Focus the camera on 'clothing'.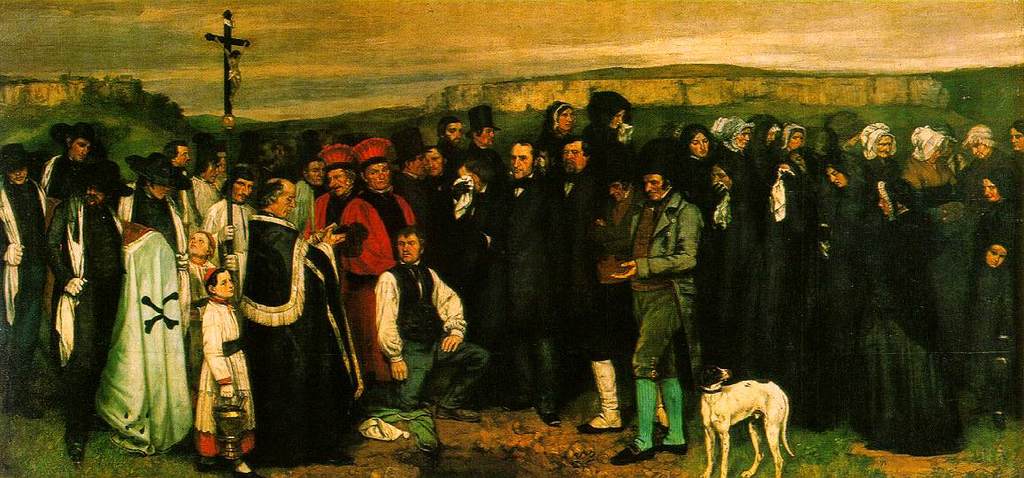
Focus region: {"left": 758, "top": 143, "right": 778, "bottom": 178}.
